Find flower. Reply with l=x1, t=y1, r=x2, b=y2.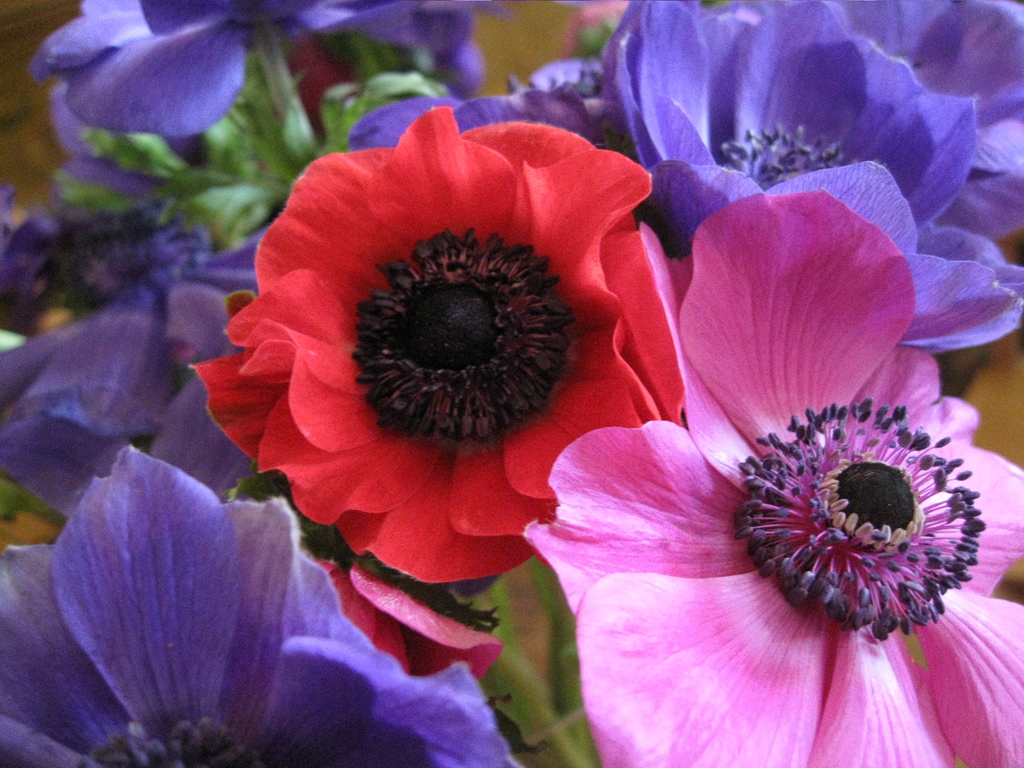
l=593, t=0, r=1023, b=359.
